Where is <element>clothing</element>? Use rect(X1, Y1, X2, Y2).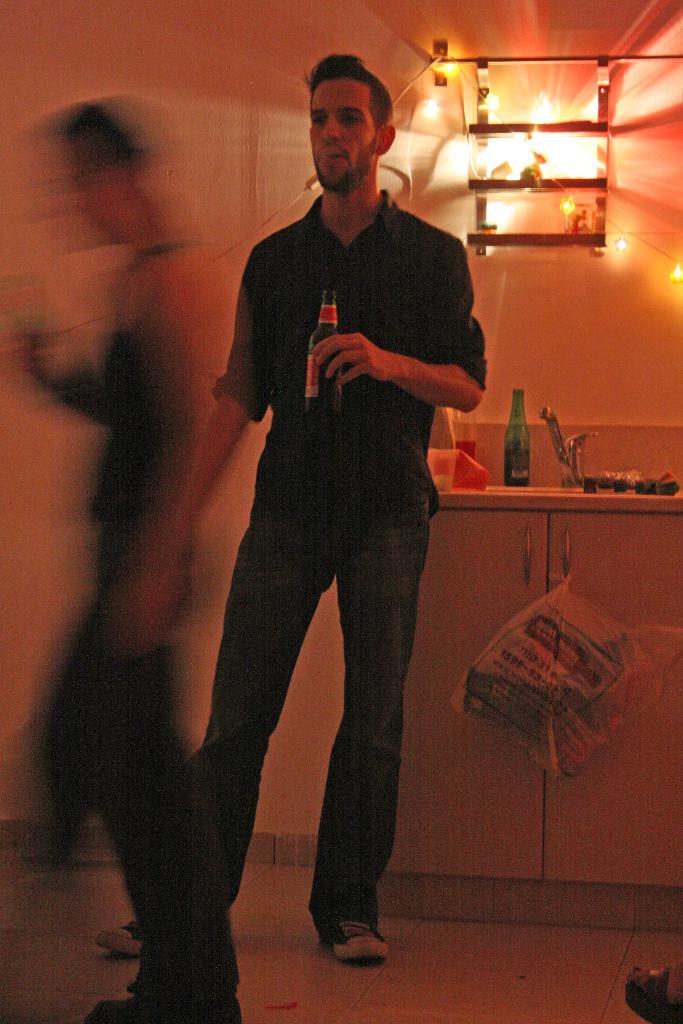
rect(212, 192, 485, 524).
